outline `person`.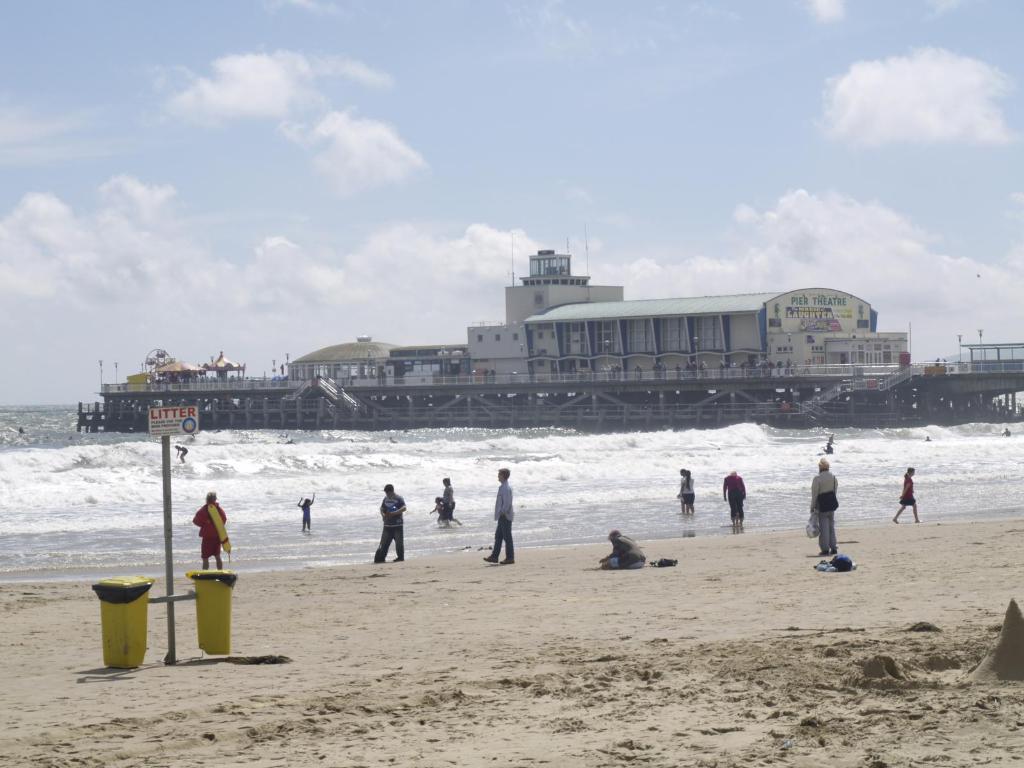
Outline: detection(298, 493, 314, 529).
